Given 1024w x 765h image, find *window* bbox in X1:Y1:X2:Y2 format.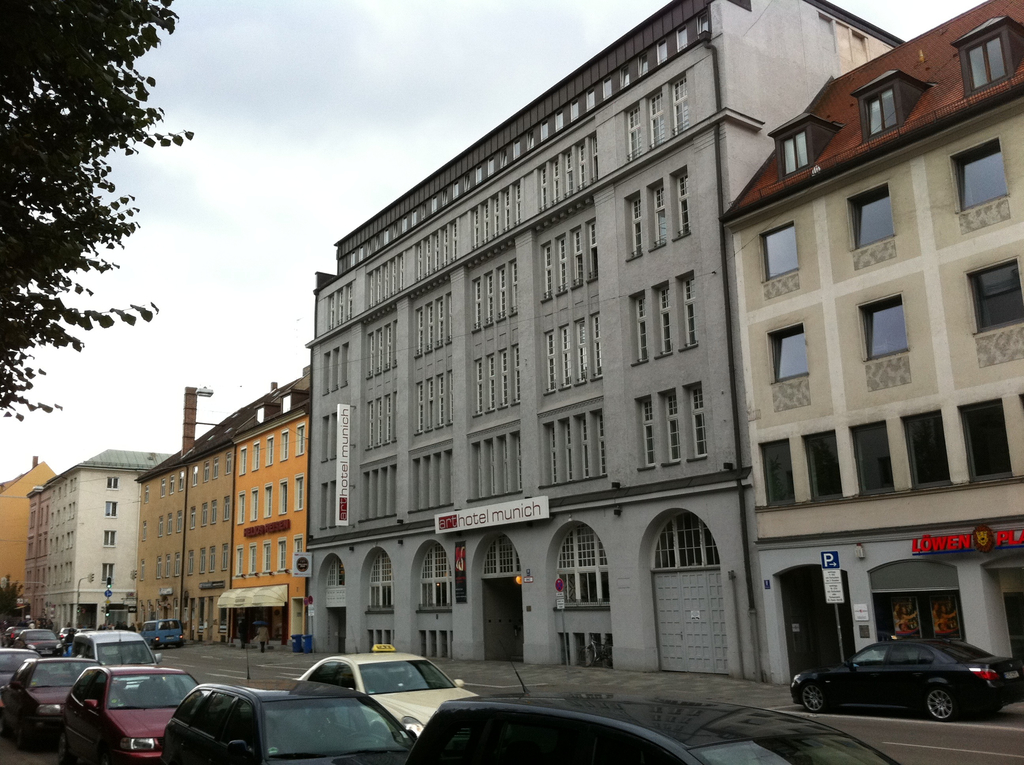
369:552:394:581.
